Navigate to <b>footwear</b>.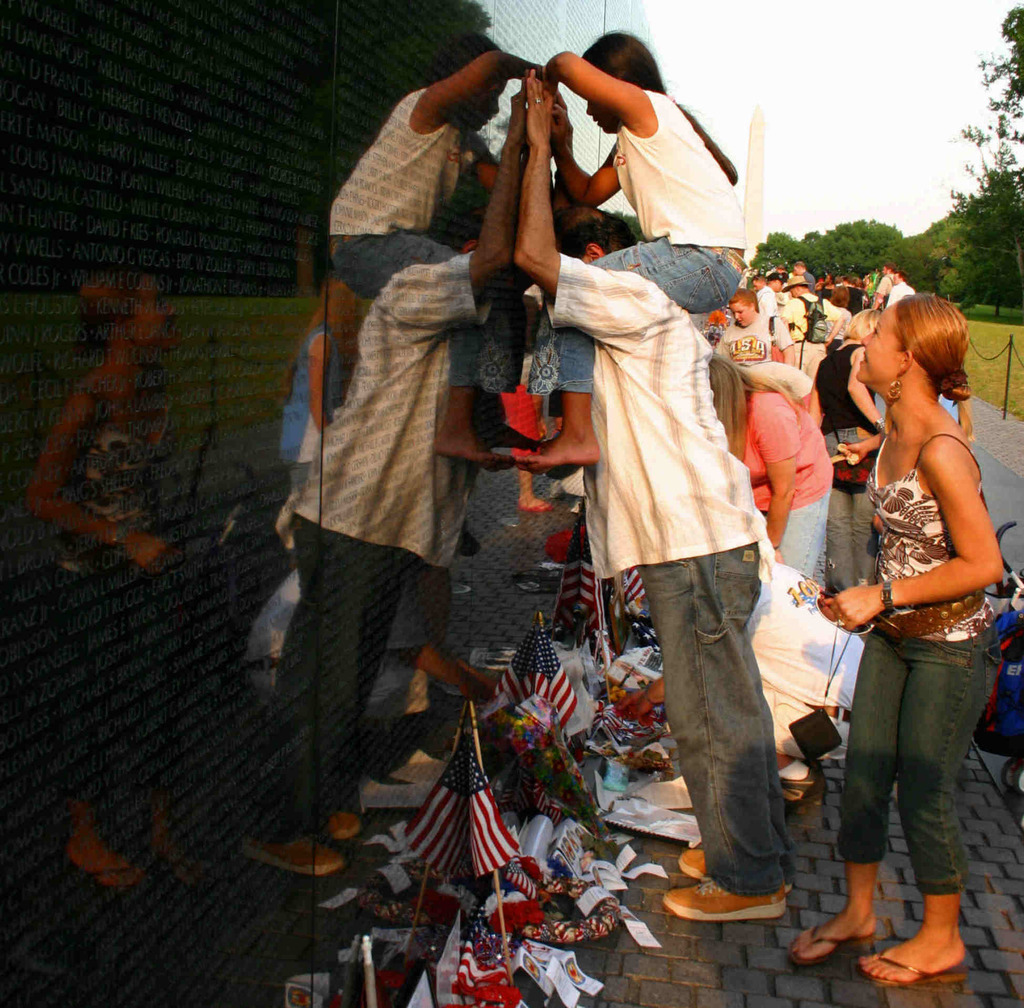
Navigation target: pyautogui.locateOnScreen(852, 945, 993, 987).
